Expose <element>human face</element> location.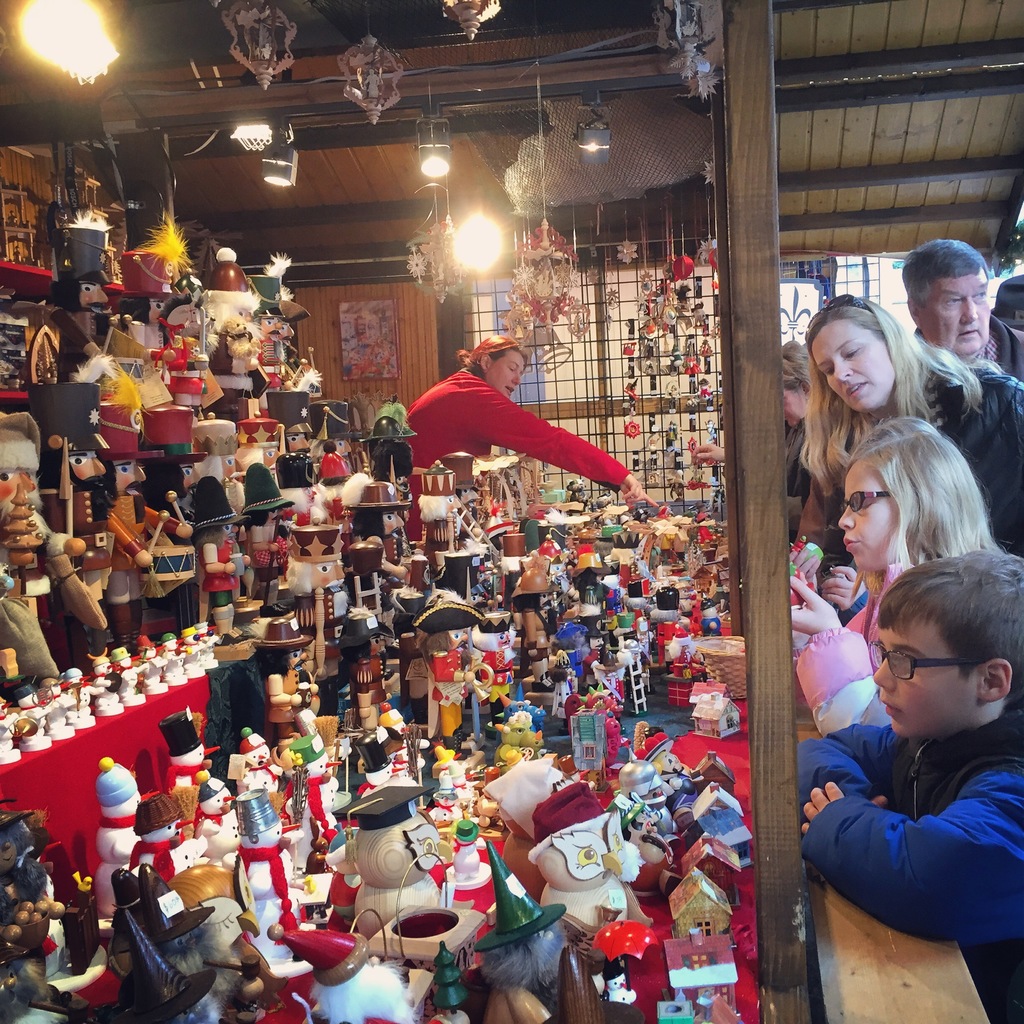
Exposed at BBox(922, 273, 992, 355).
